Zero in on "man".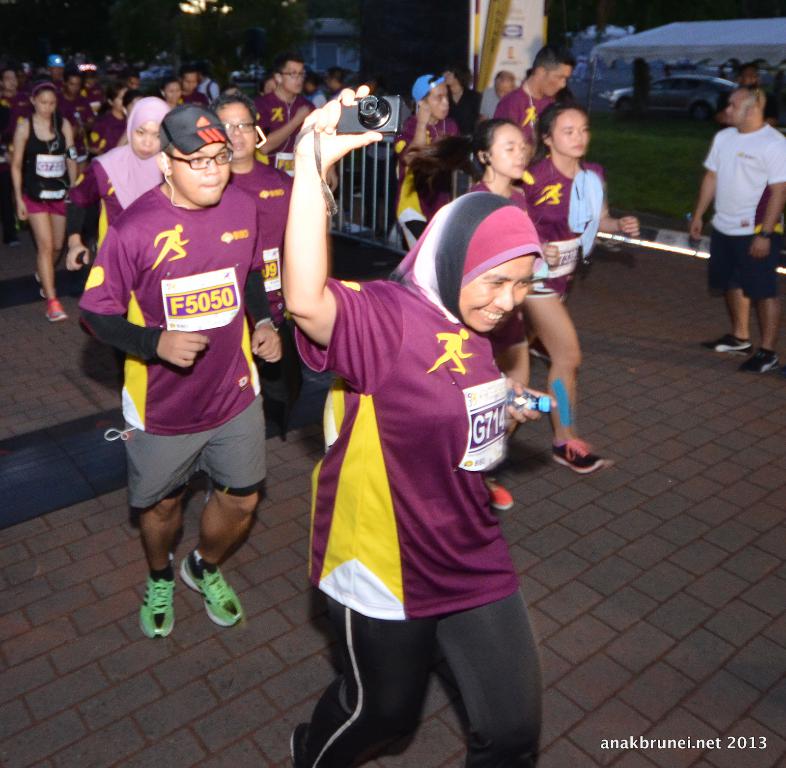
Zeroed in: Rect(444, 60, 482, 135).
